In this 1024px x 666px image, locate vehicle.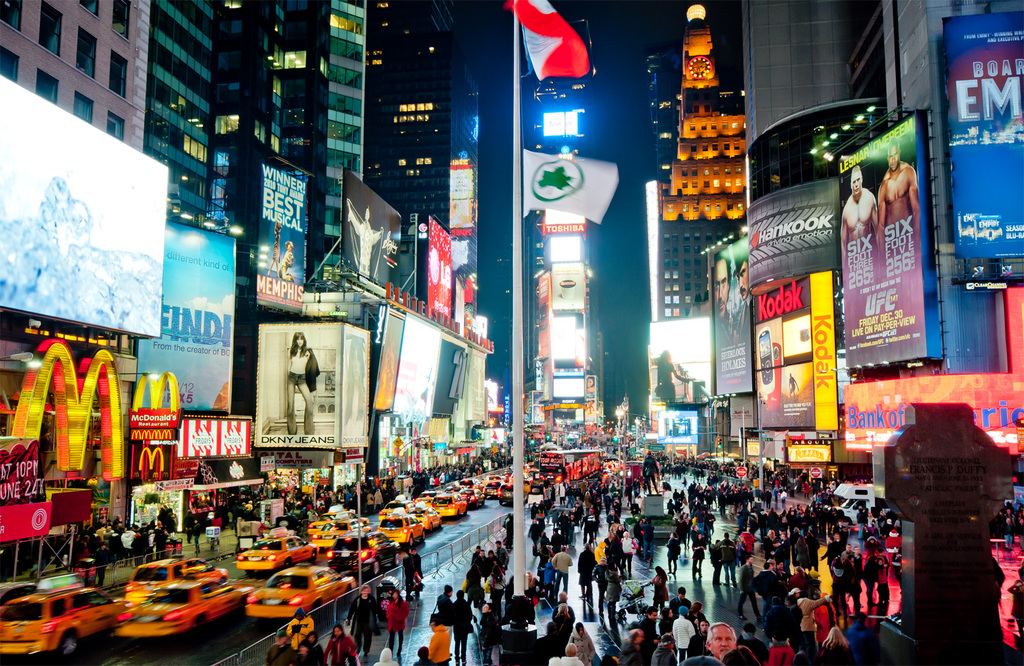
Bounding box: 377/517/426/543.
